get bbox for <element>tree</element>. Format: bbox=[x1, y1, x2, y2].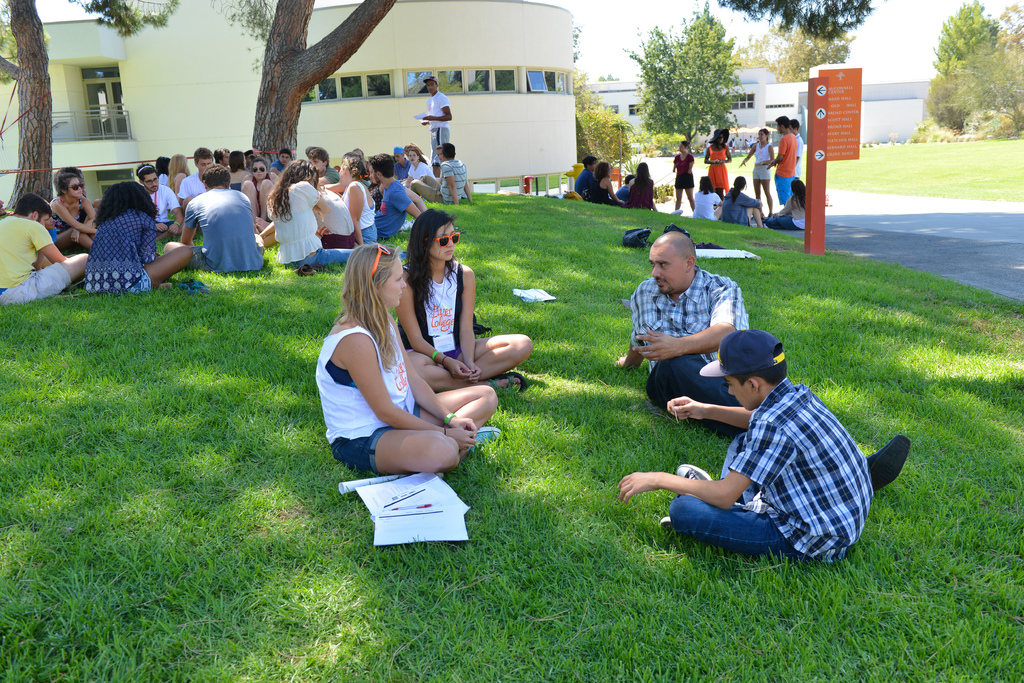
bbox=[625, 4, 744, 141].
